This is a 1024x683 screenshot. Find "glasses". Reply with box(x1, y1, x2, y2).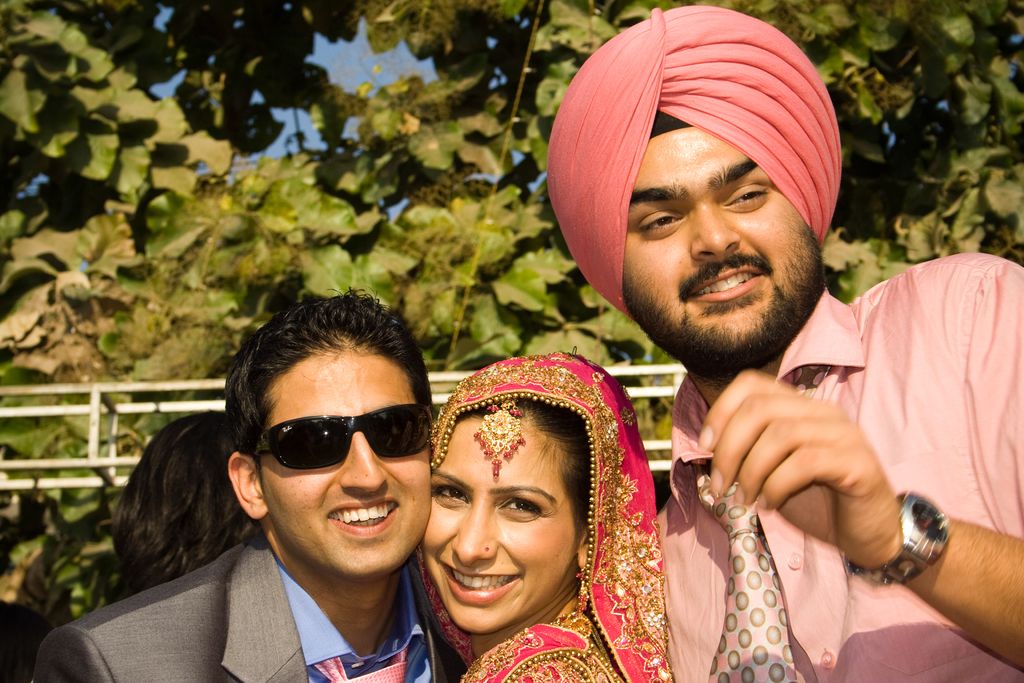
box(255, 399, 434, 471).
